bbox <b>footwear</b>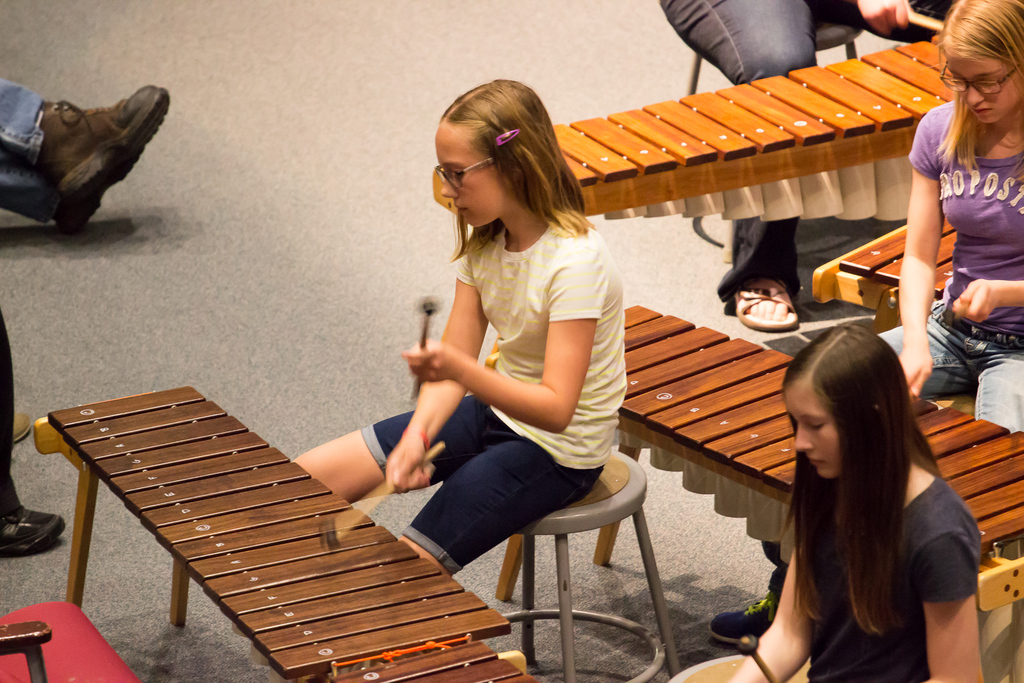
pyautogui.locateOnScreen(707, 591, 785, 648)
